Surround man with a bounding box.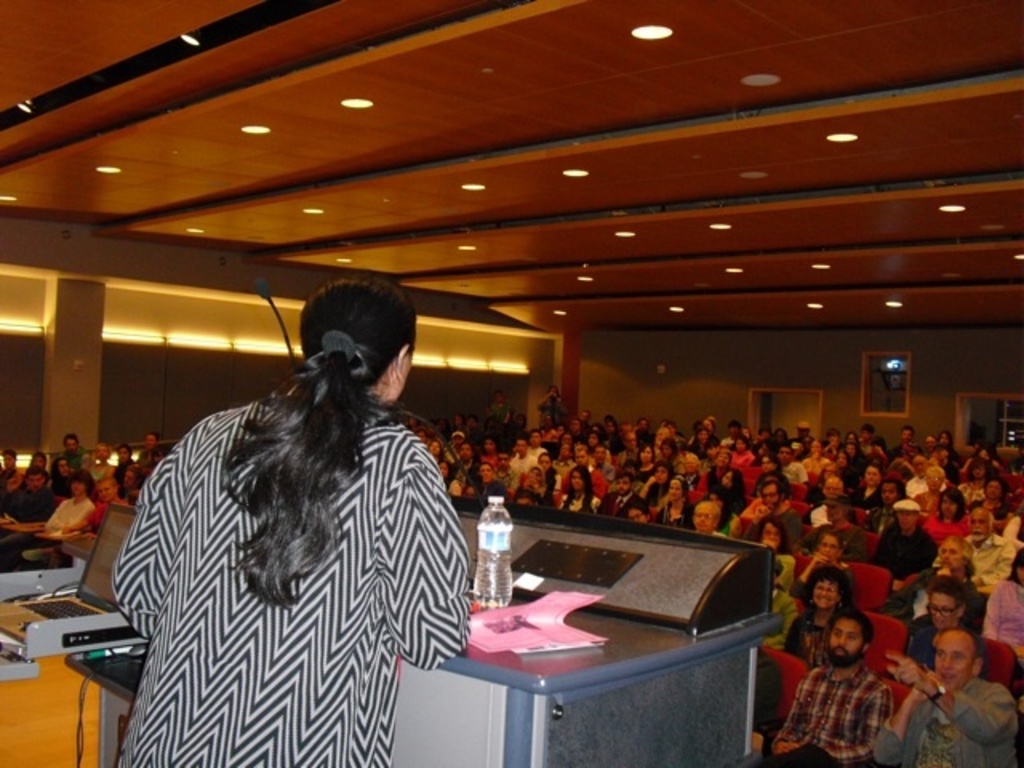
58,434,86,467.
